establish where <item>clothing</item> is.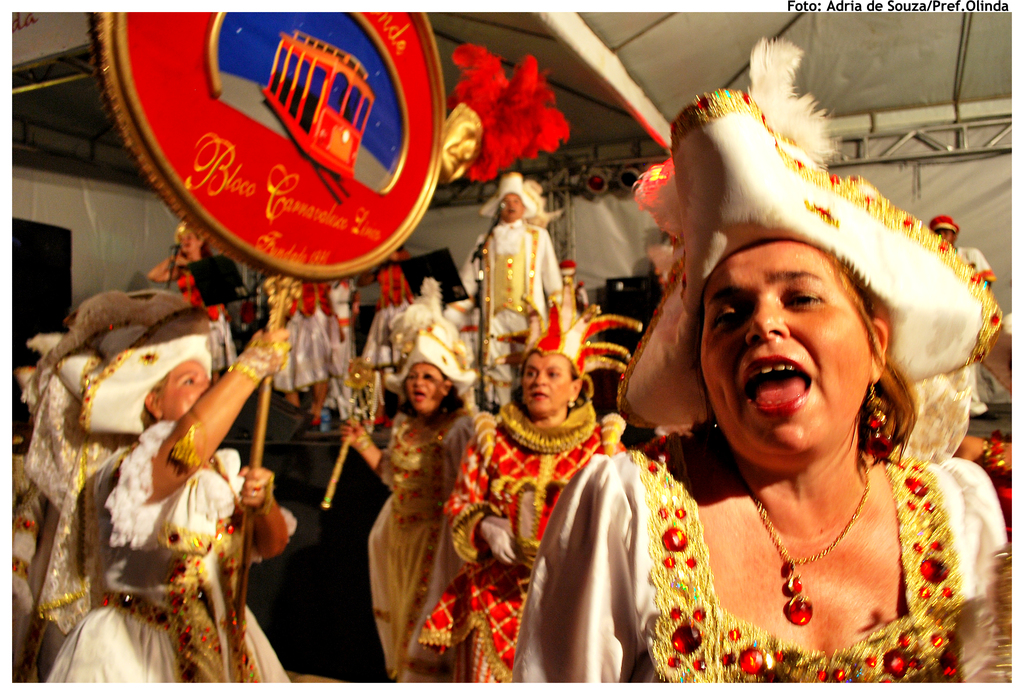
Established at box=[960, 250, 991, 291].
